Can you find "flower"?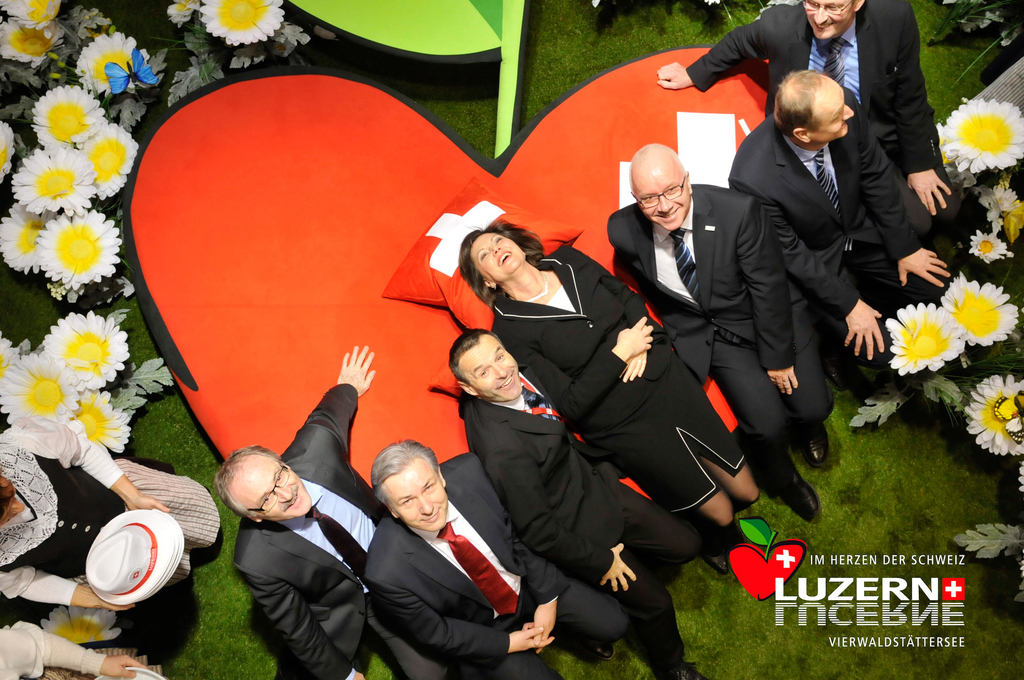
Yes, bounding box: box(937, 97, 1023, 179).
